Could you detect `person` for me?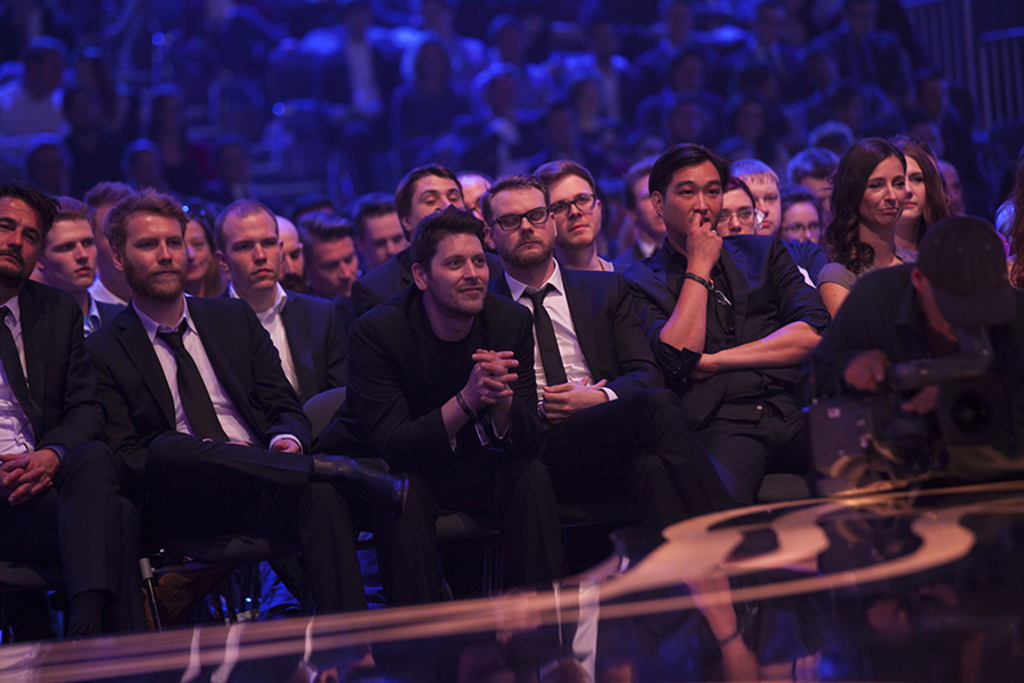
Detection result: 530/102/609/176.
